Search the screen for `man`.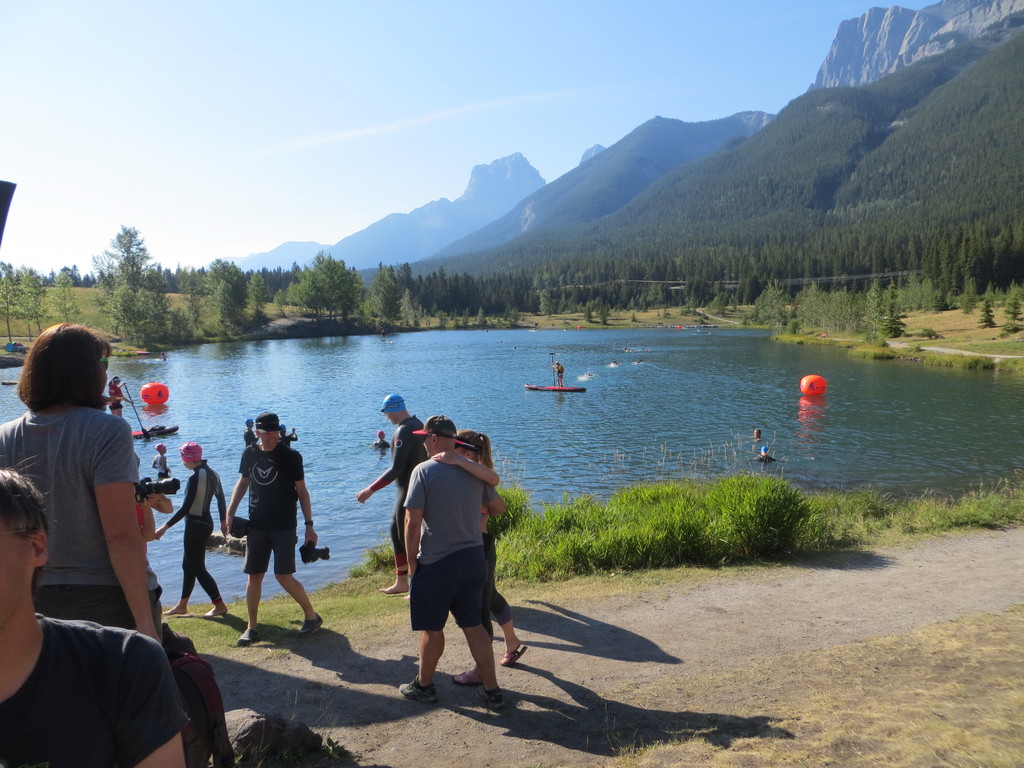
Found at pyautogui.locateOnScreen(359, 393, 431, 590).
